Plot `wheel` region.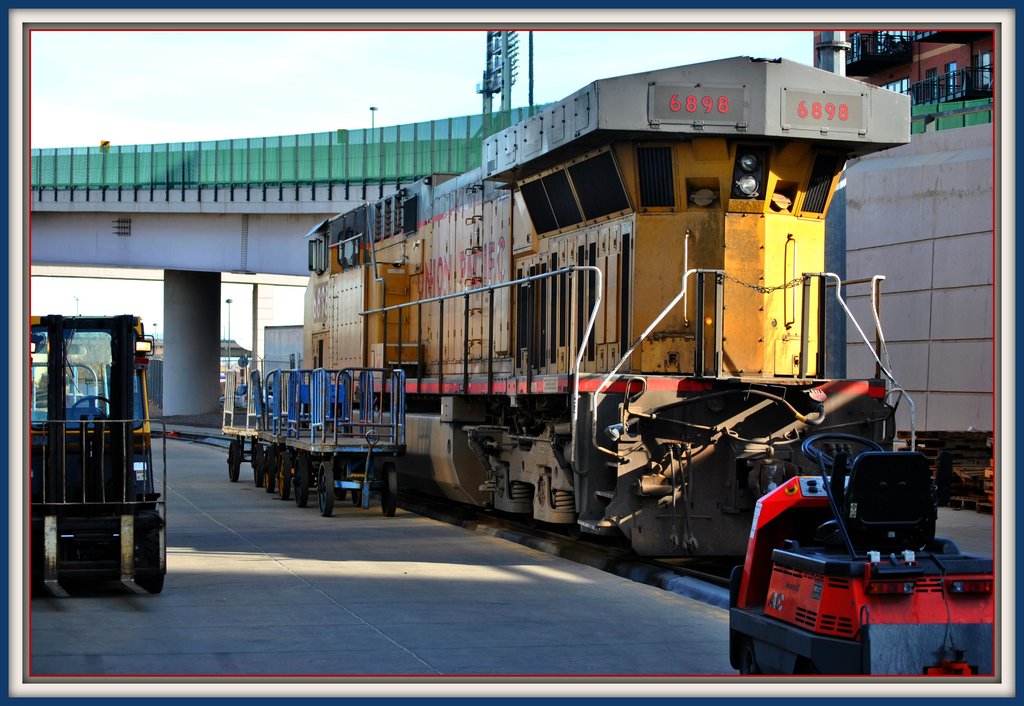
Plotted at [x1=266, y1=447, x2=276, y2=488].
